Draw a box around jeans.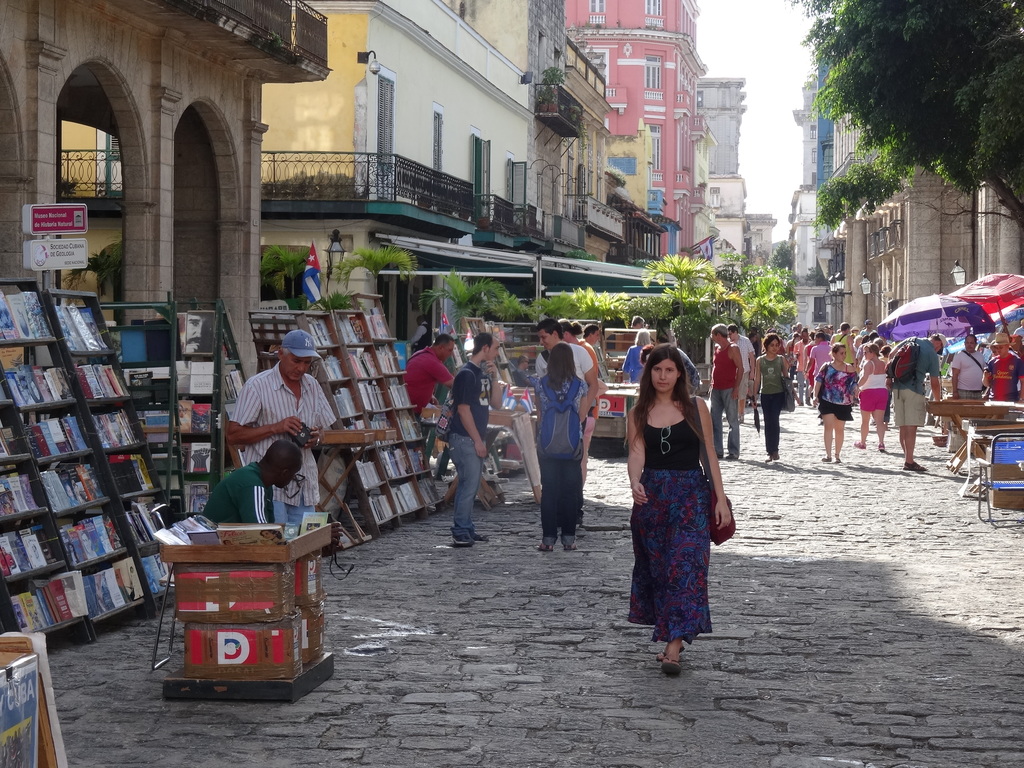
[273,497,322,522].
